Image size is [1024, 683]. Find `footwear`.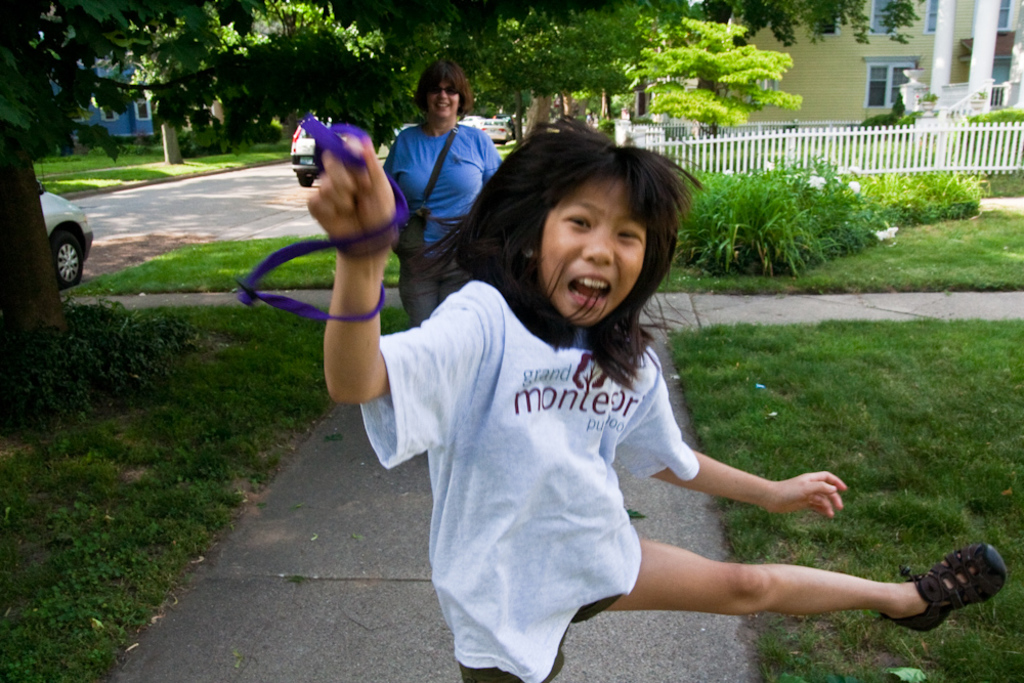
(906, 561, 1005, 633).
